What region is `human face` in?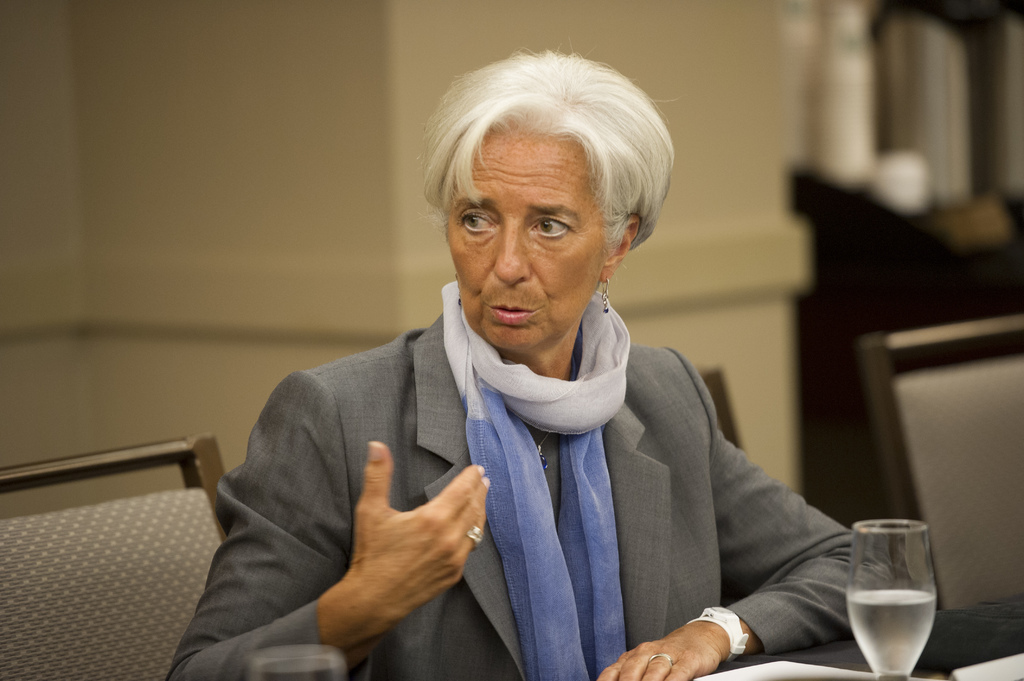
locate(444, 134, 609, 351).
